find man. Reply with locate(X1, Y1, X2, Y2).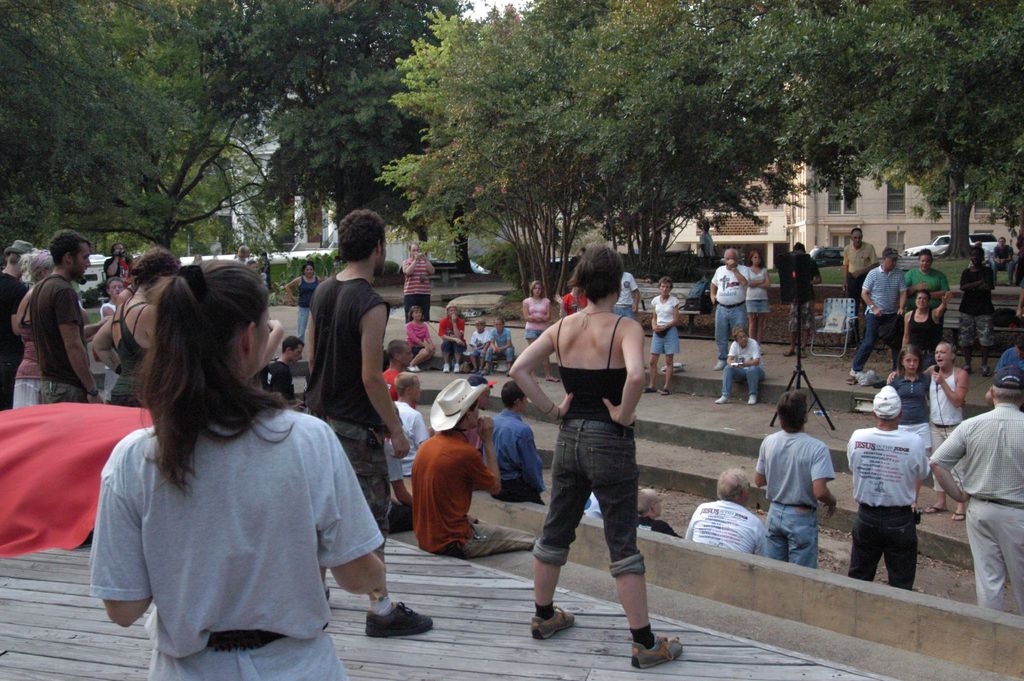
locate(925, 367, 1023, 618).
